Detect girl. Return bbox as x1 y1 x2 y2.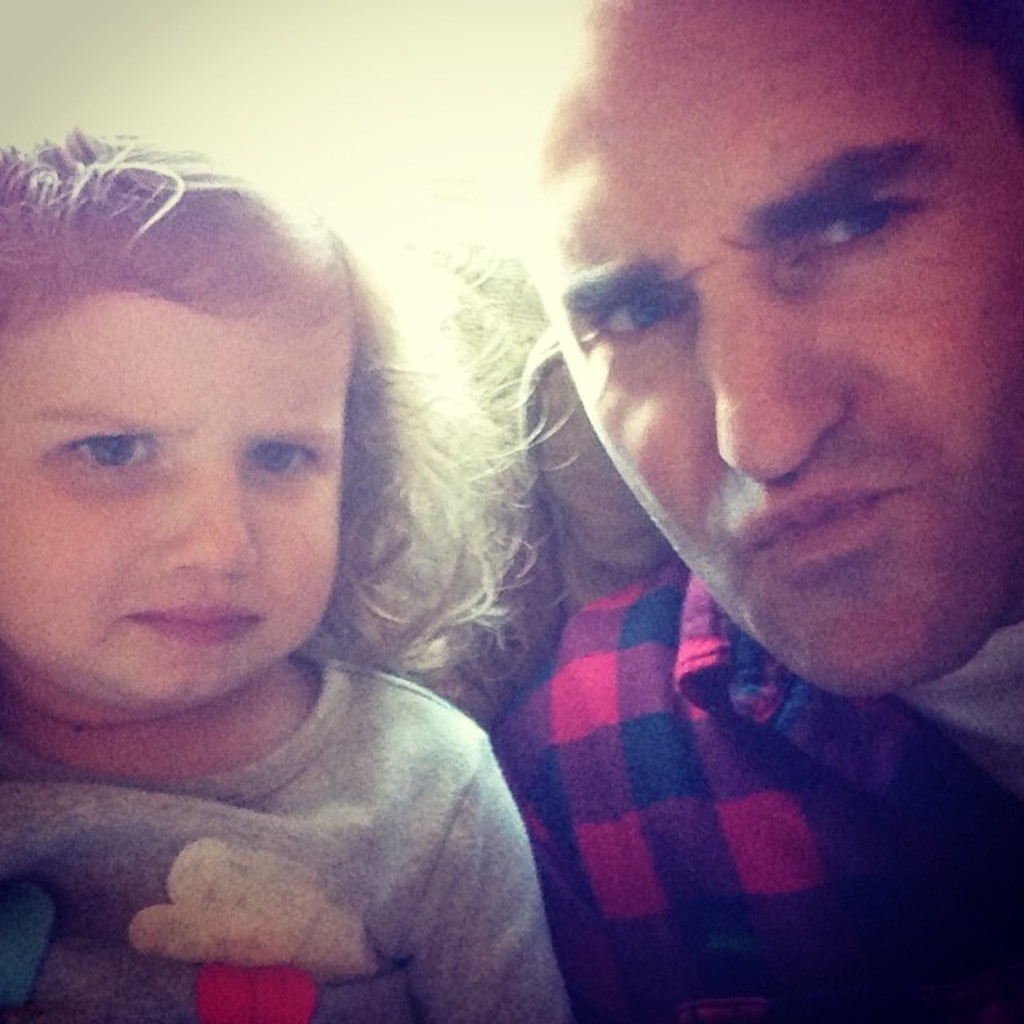
0 126 560 1022.
